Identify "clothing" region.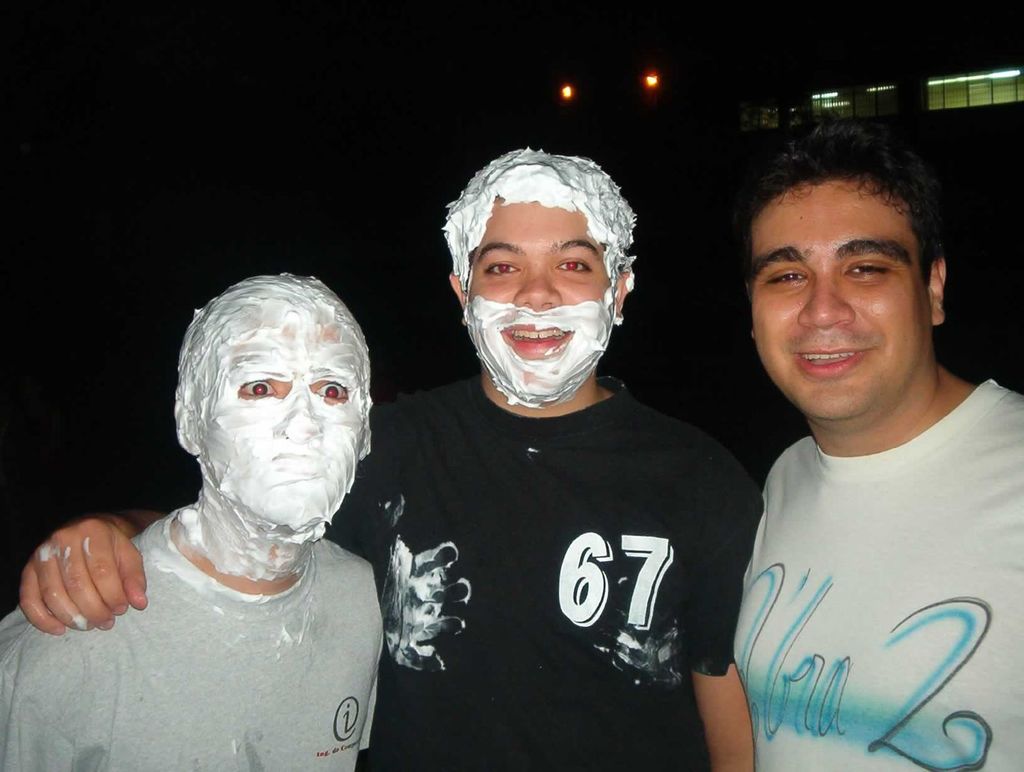
Region: <bbox>724, 365, 1023, 771</bbox>.
